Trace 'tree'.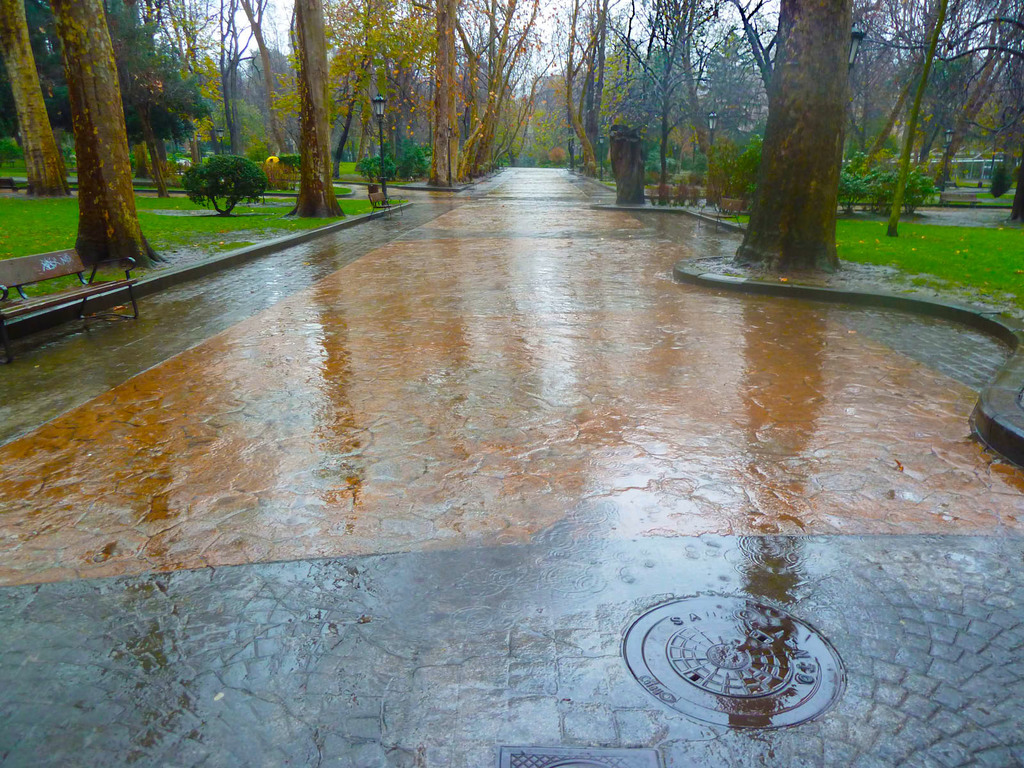
Traced to 282/0/348/216.
